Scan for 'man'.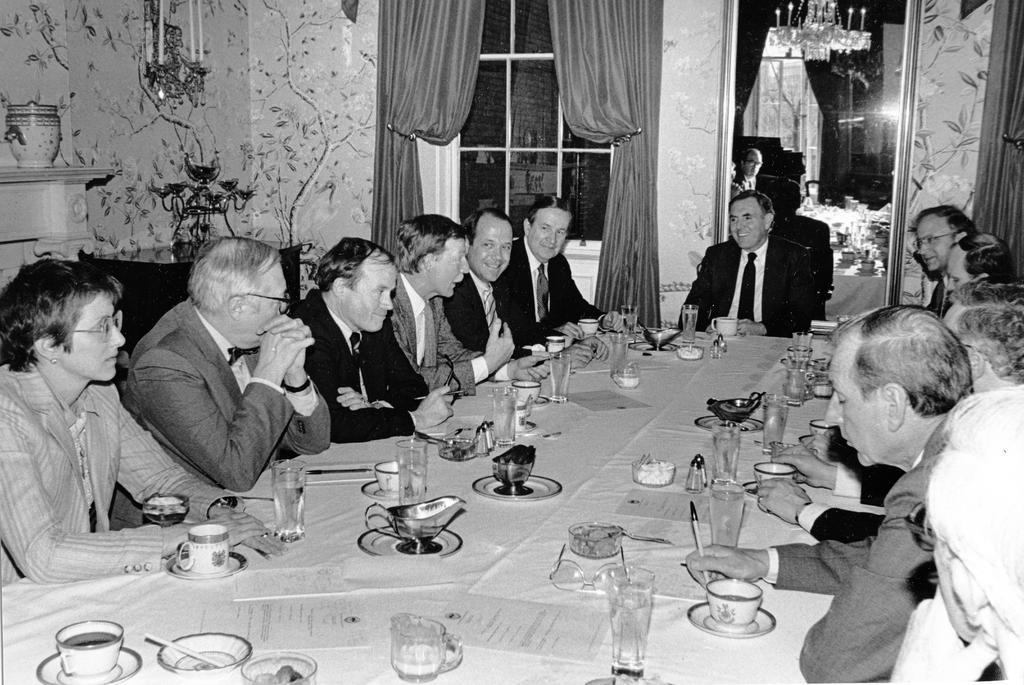
Scan result: (374, 215, 562, 410).
